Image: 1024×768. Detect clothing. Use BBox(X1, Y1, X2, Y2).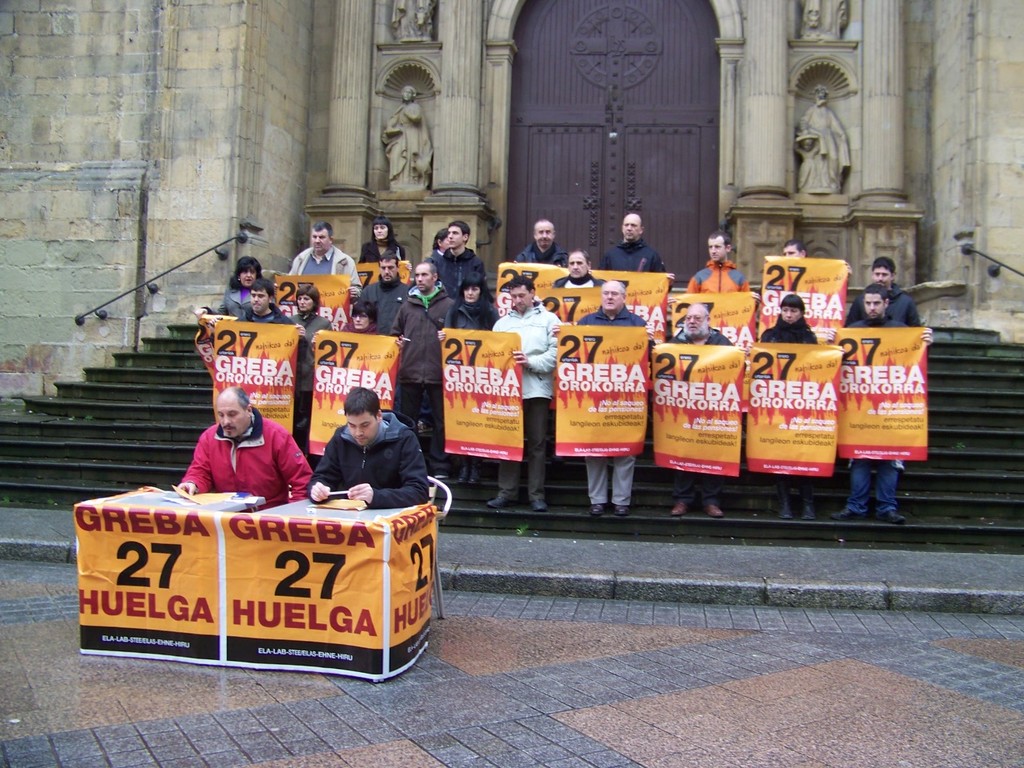
BBox(342, 318, 380, 338).
